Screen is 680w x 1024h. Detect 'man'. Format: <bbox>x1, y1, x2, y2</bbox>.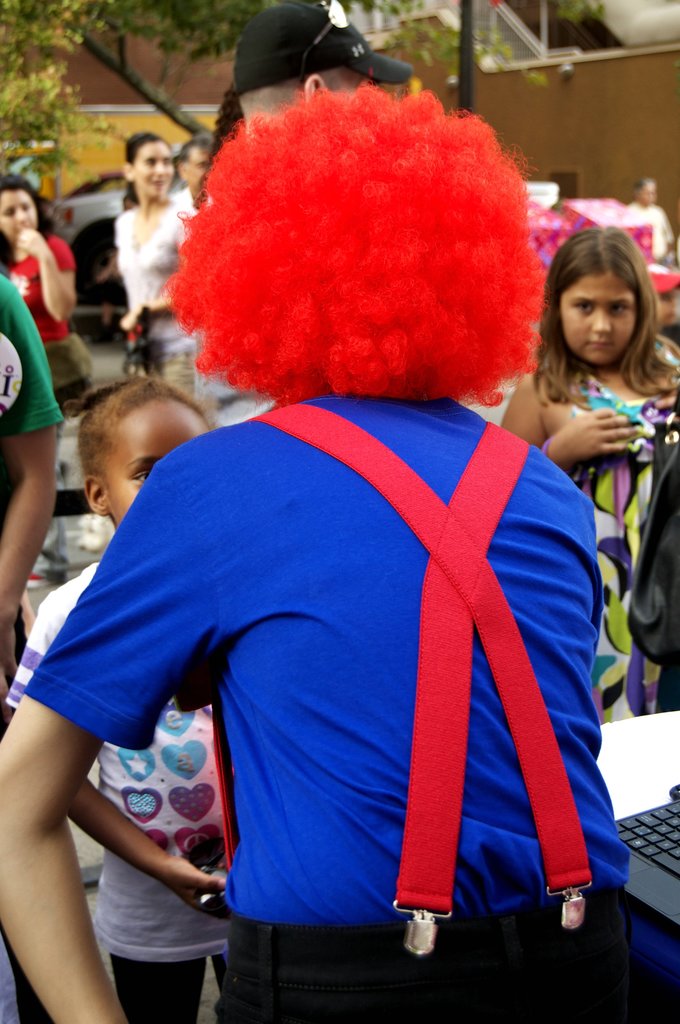
<bbox>183, 0, 407, 426</bbox>.
